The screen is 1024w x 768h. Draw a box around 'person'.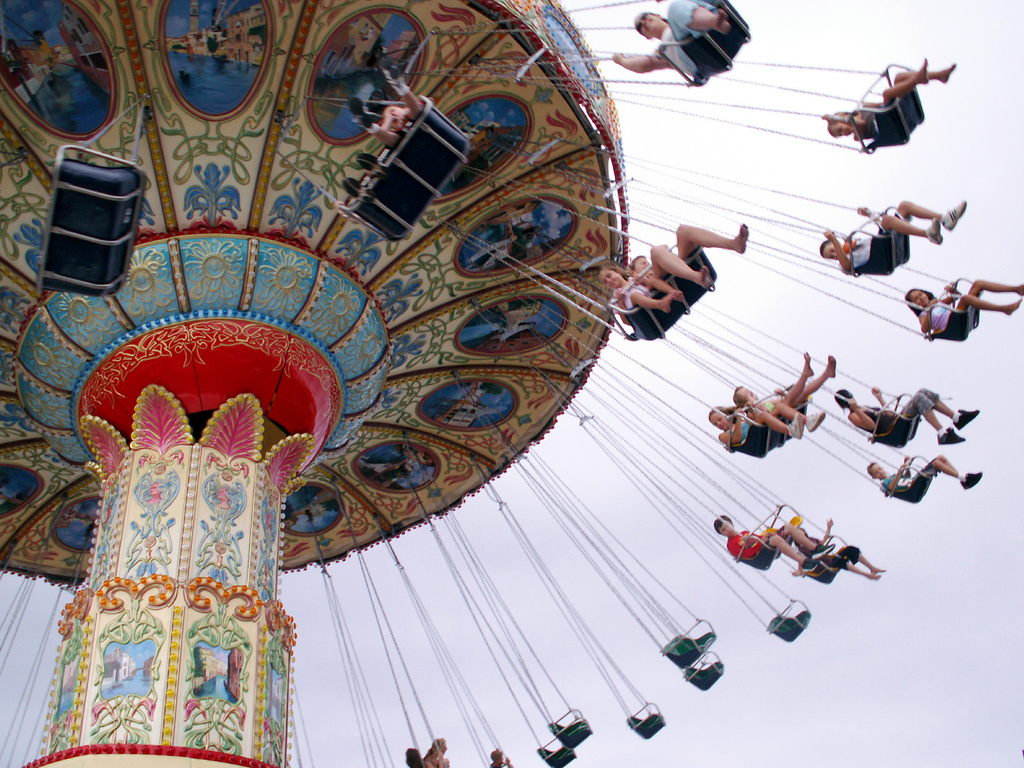
box(818, 60, 958, 142).
